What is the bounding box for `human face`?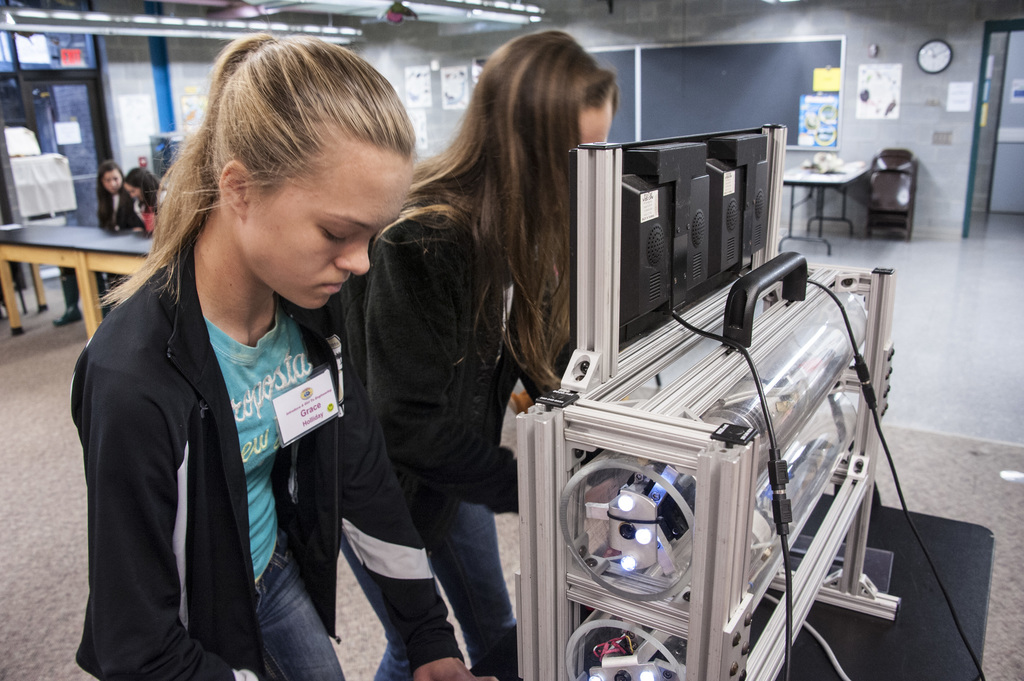
[x1=237, y1=150, x2=397, y2=317].
